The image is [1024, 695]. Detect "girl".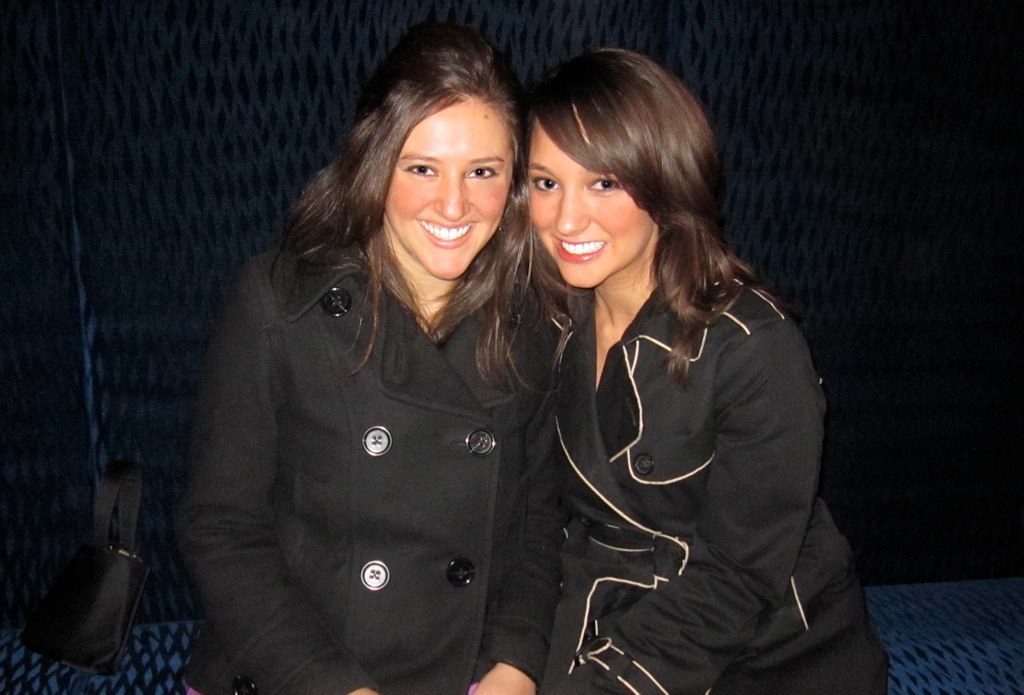
Detection: bbox=[510, 48, 889, 694].
